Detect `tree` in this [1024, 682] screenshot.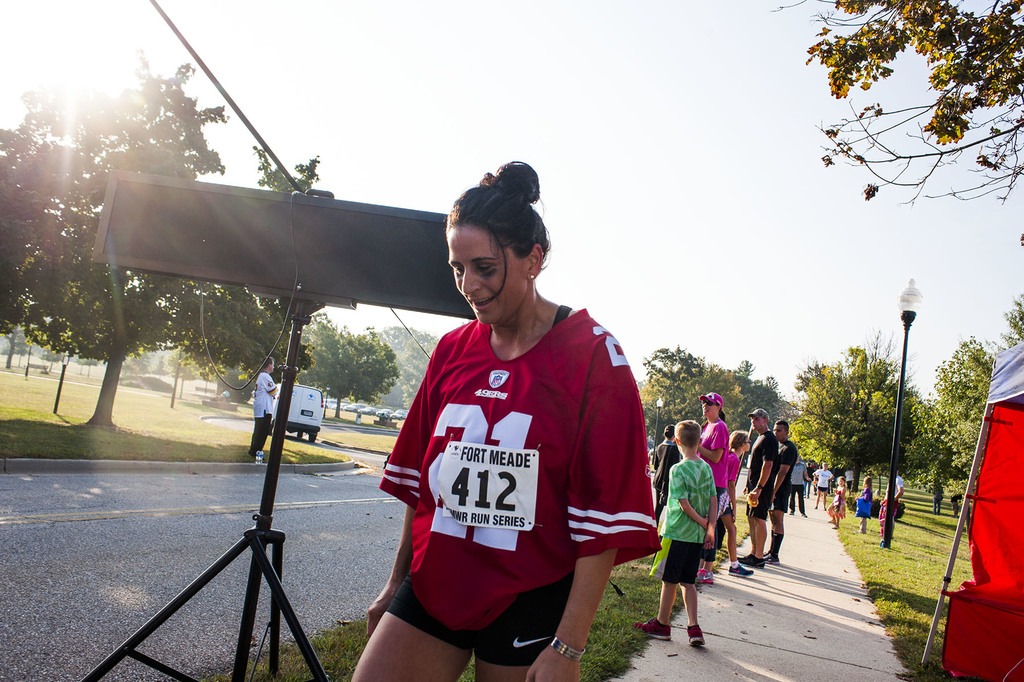
Detection: bbox(371, 319, 436, 408).
